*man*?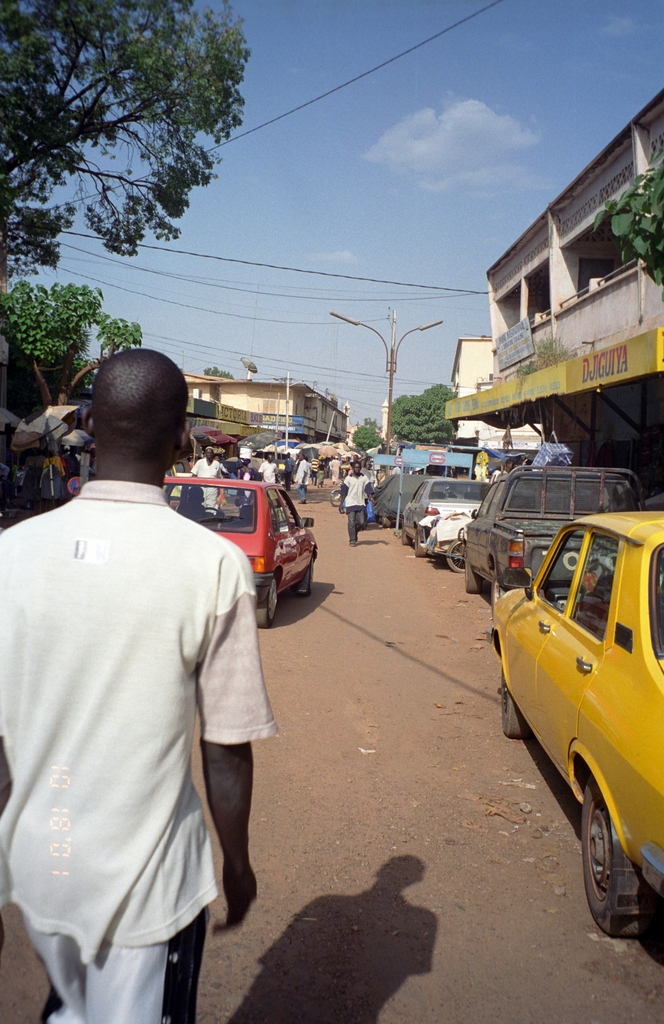
338/463/370/547
